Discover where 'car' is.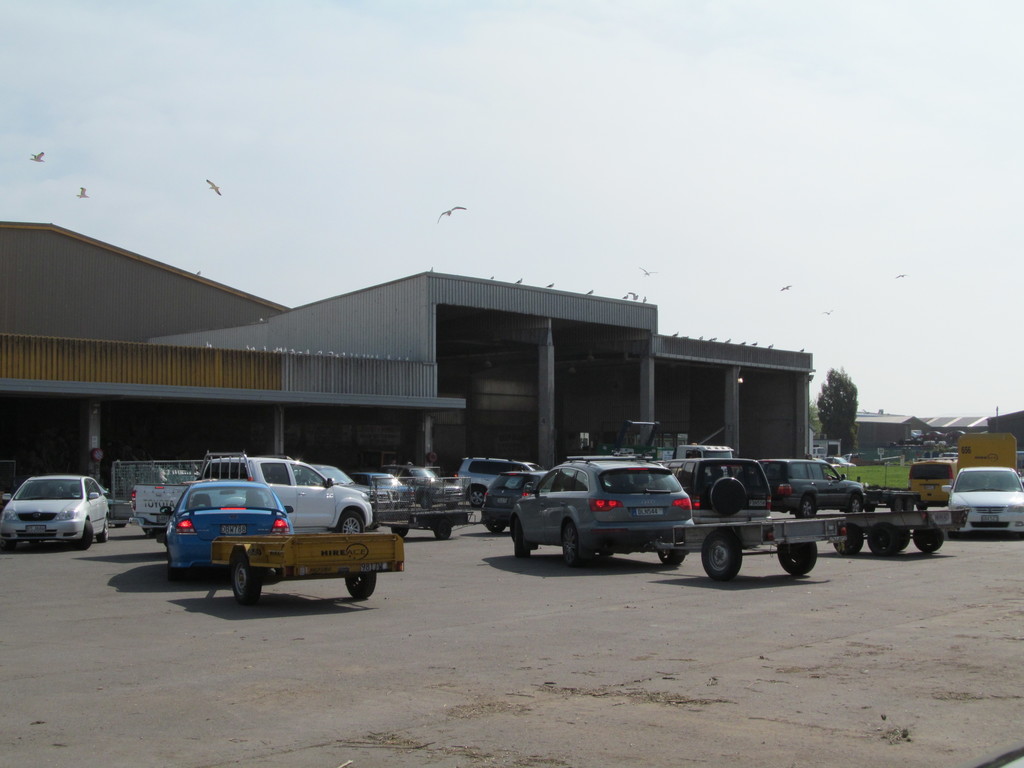
Discovered at detection(1, 471, 116, 550).
